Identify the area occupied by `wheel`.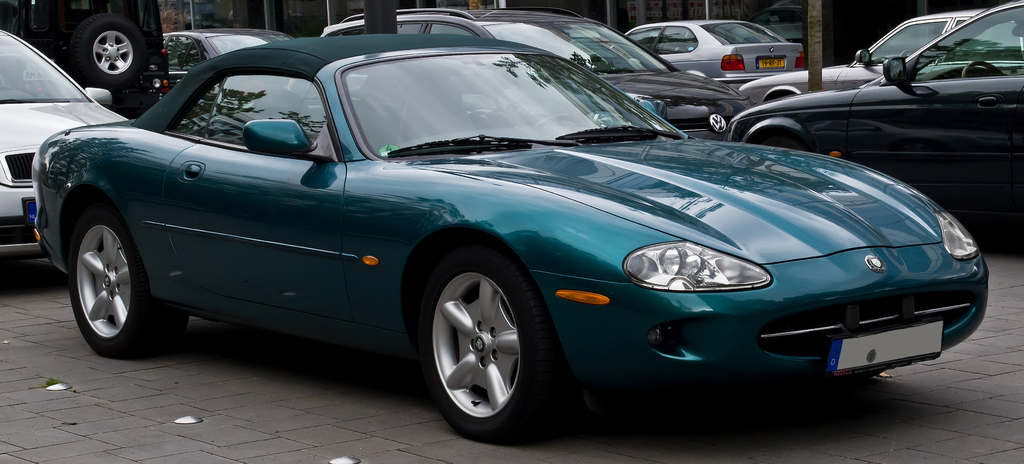
Area: pyautogui.locateOnScreen(414, 245, 547, 427).
